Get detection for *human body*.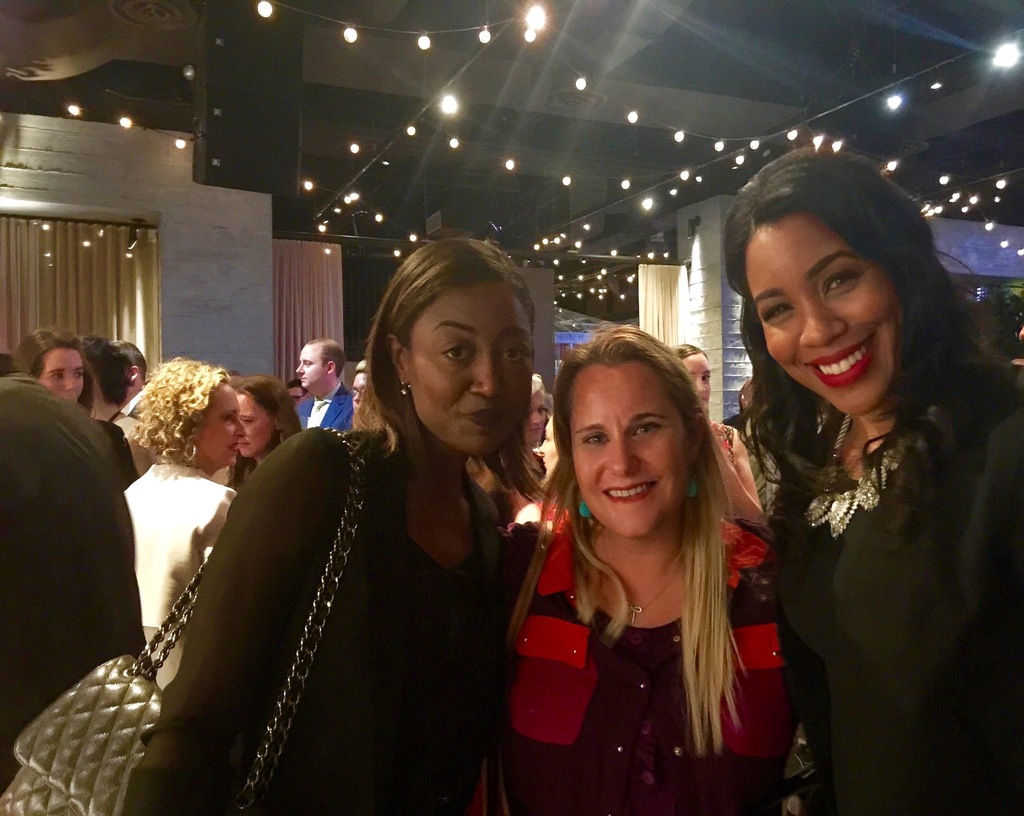
Detection: {"left": 293, "top": 381, "right": 352, "bottom": 435}.
